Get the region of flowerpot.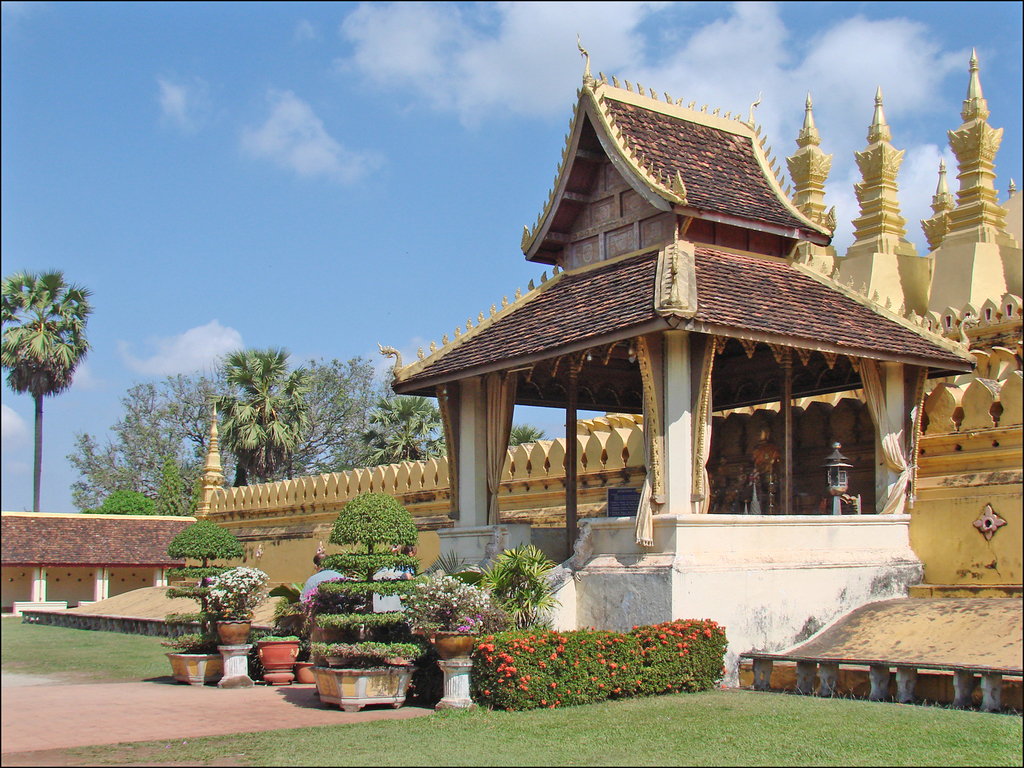
l=167, t=647, r=223, b=685.
